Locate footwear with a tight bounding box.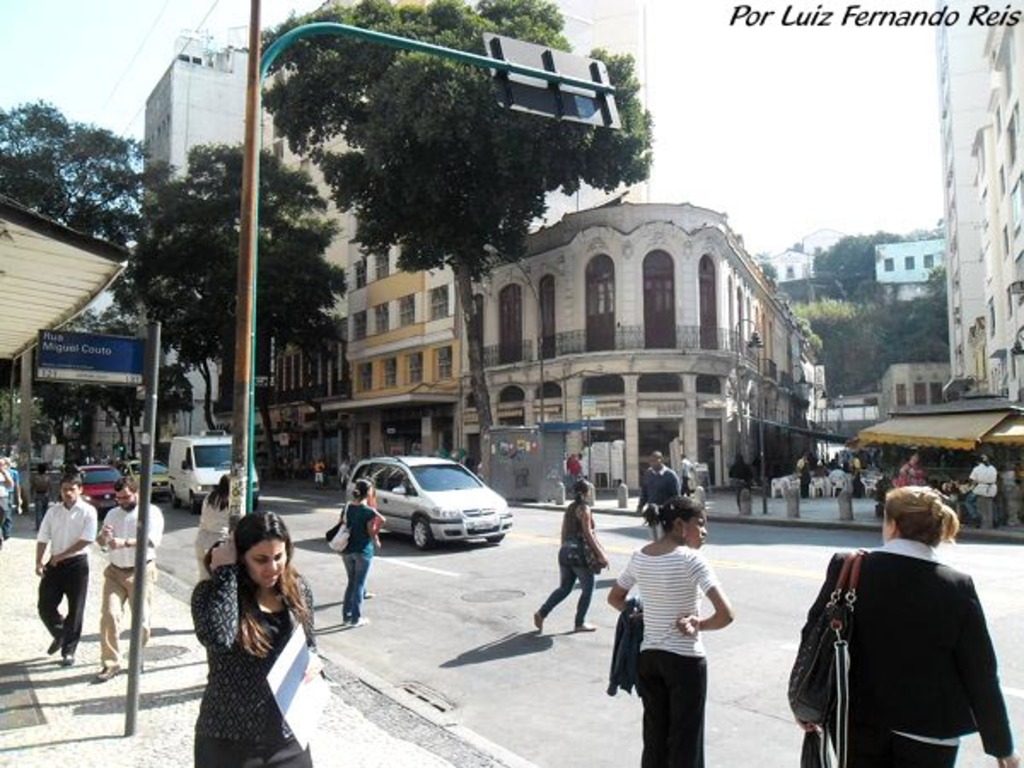
crop(48, 638, 61, 659).
